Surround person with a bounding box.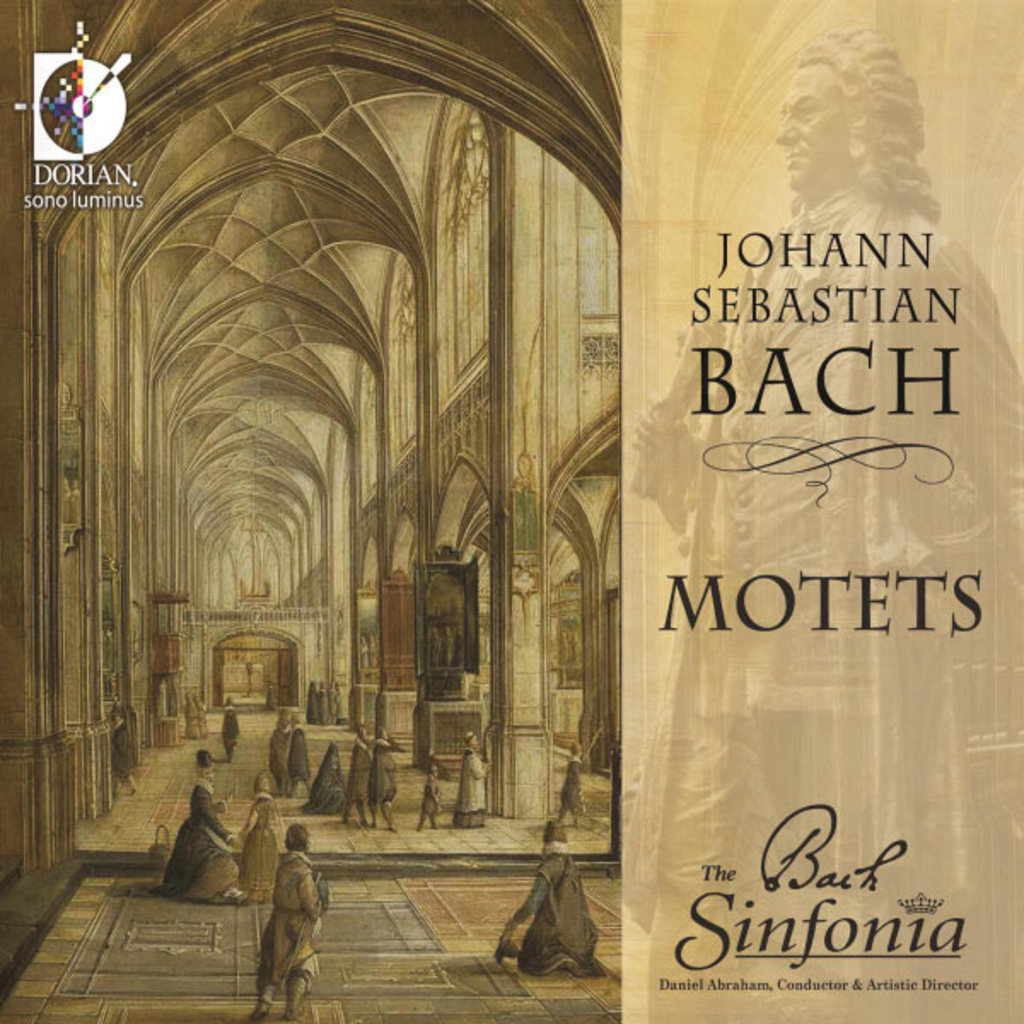
left=254, top=831, right=321, bottom=1000.
